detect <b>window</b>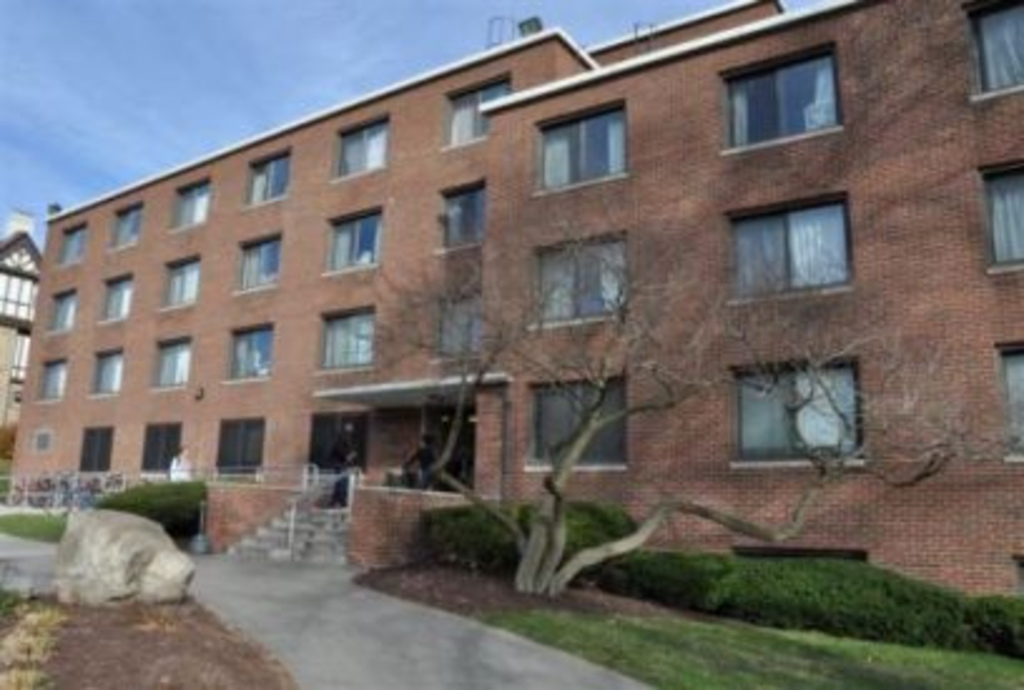
163:183:198:236
